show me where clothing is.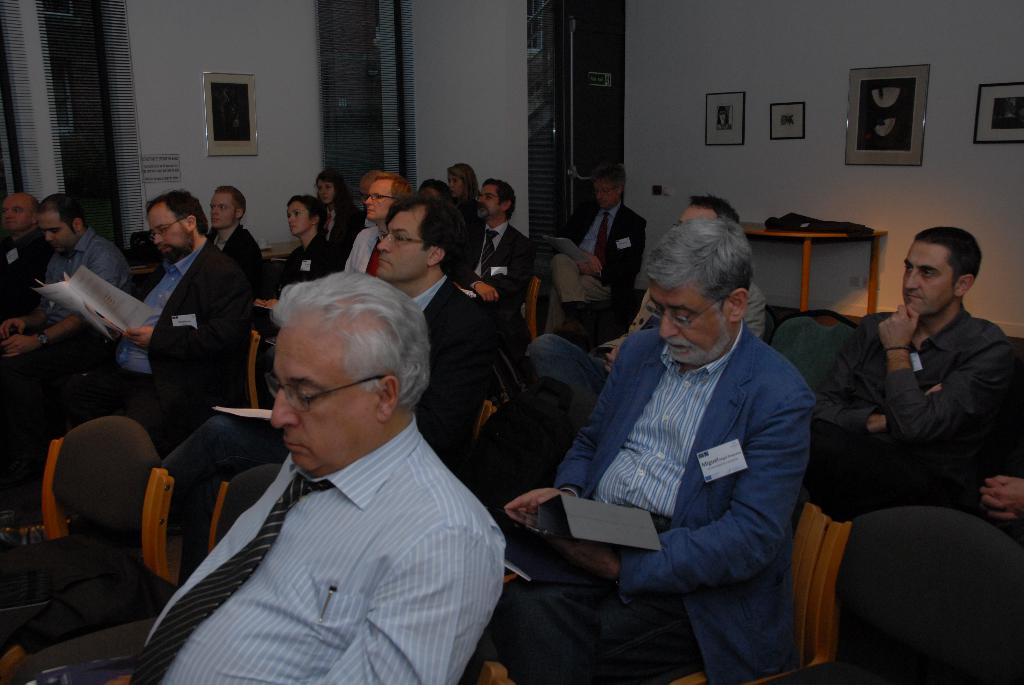
clothing is at l=525, t=276, r=767, b=442.
